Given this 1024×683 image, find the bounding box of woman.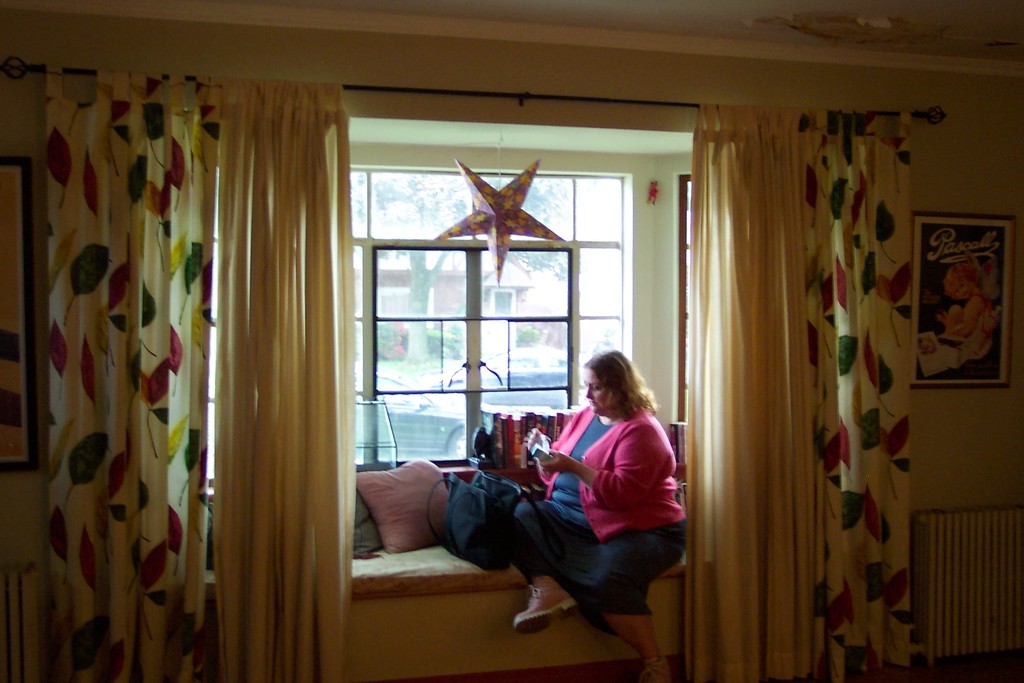
box(500, 345, 692, 682).
